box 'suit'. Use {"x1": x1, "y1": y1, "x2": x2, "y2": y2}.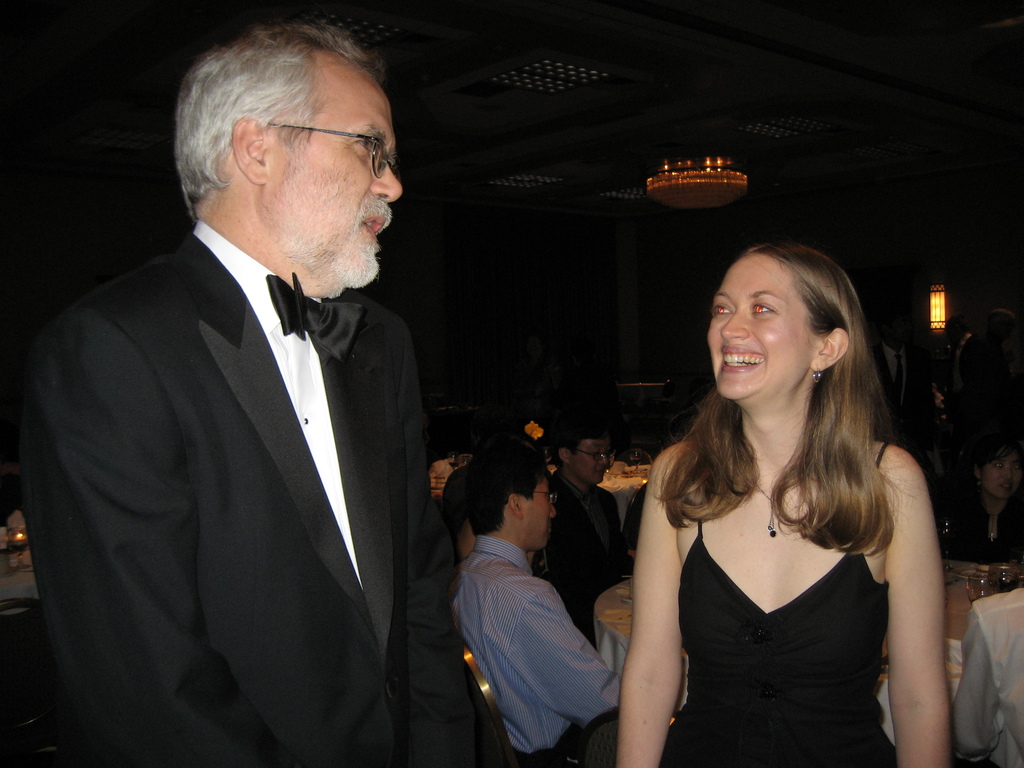
{"x1": 22, "y1": 83, "x2": 477, "y2": 763}.
